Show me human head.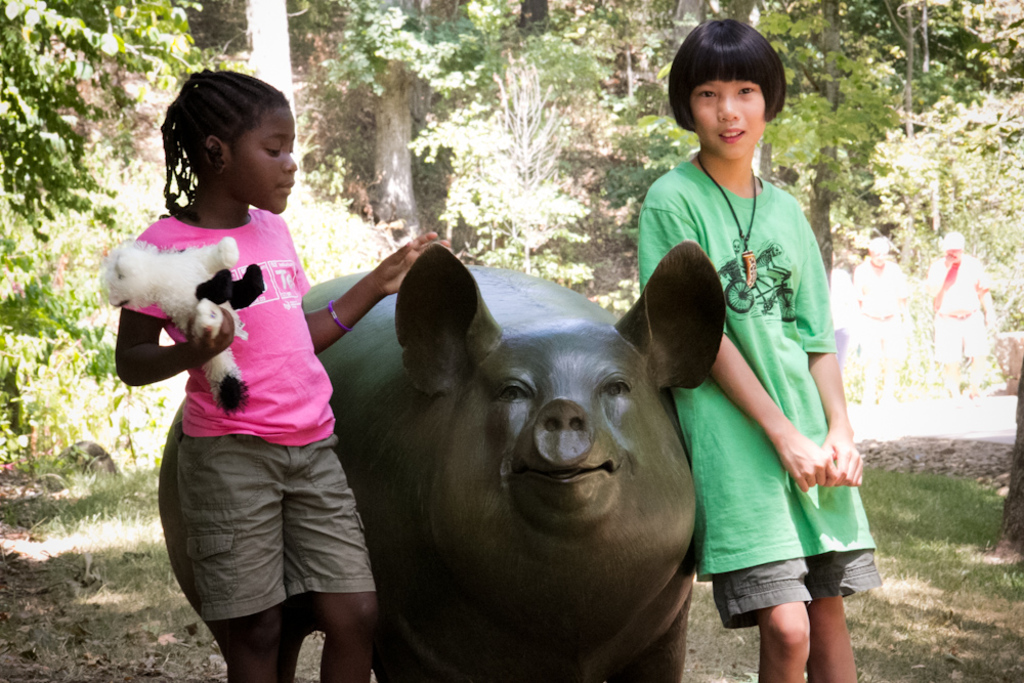
human head is here: (867, 236, 887, 267).
